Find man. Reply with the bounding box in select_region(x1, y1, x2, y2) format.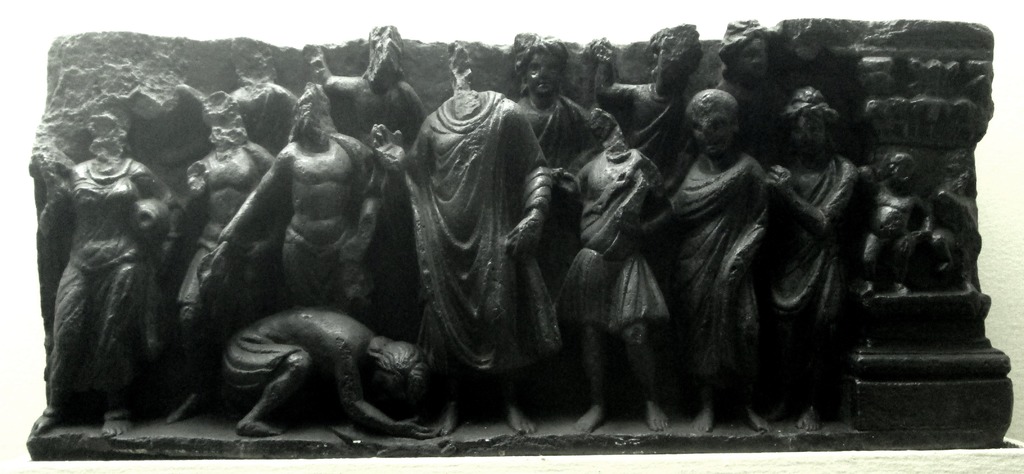
select_region(369, 87, 555, 433).
